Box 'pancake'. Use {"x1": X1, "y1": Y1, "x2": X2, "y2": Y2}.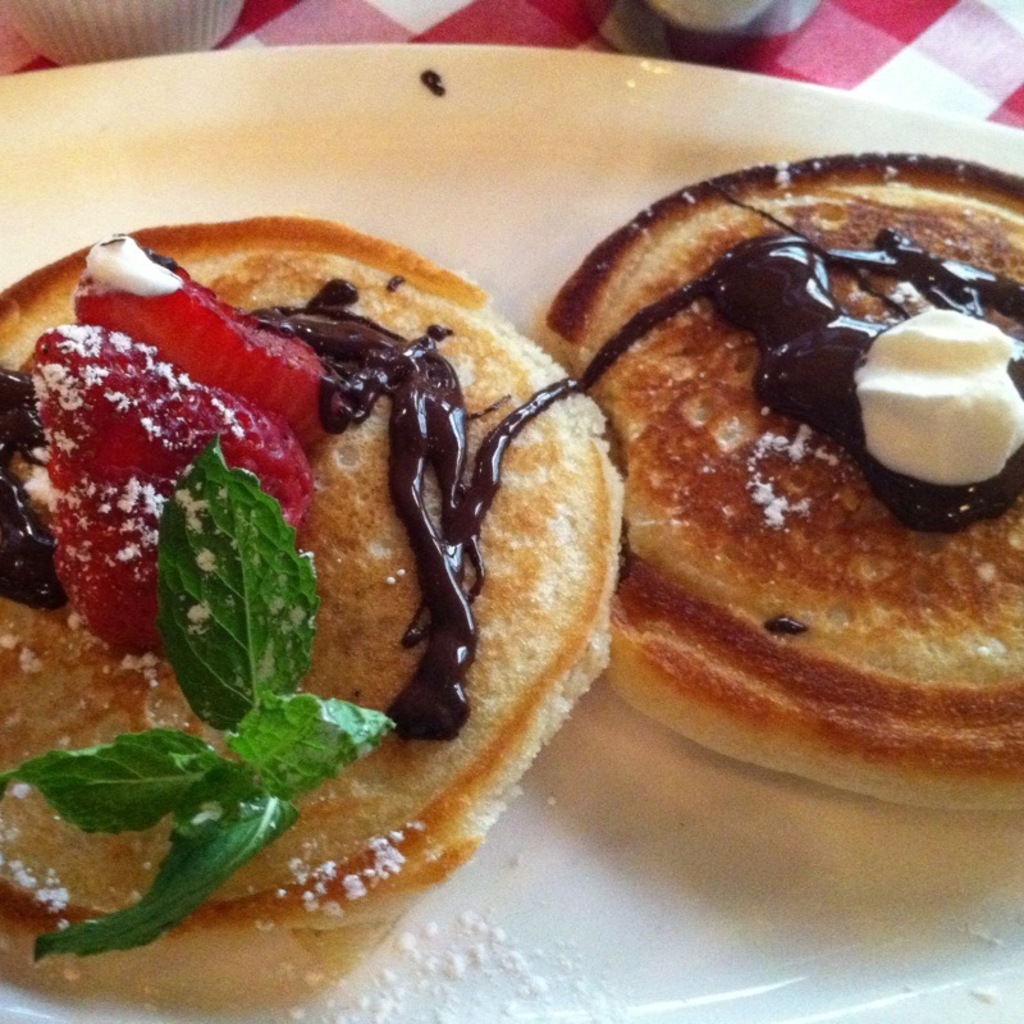
{"x1": 538, "y1": 157, "x2": 1023, "y2": 820}.
